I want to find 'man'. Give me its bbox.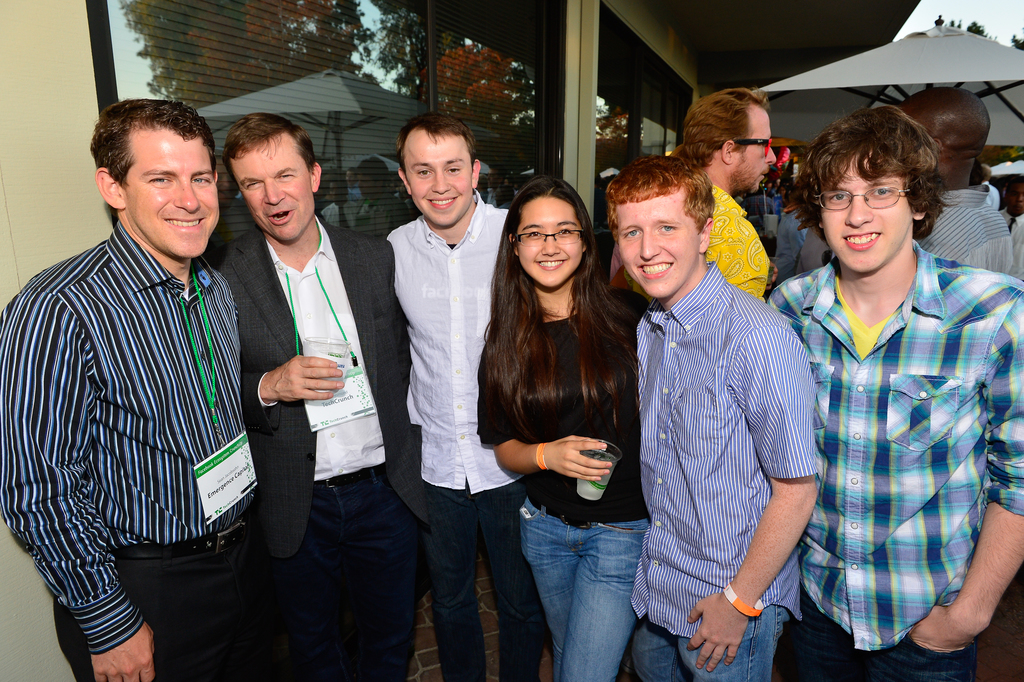
(left=757, top=102, right=1023, bottom=681).
